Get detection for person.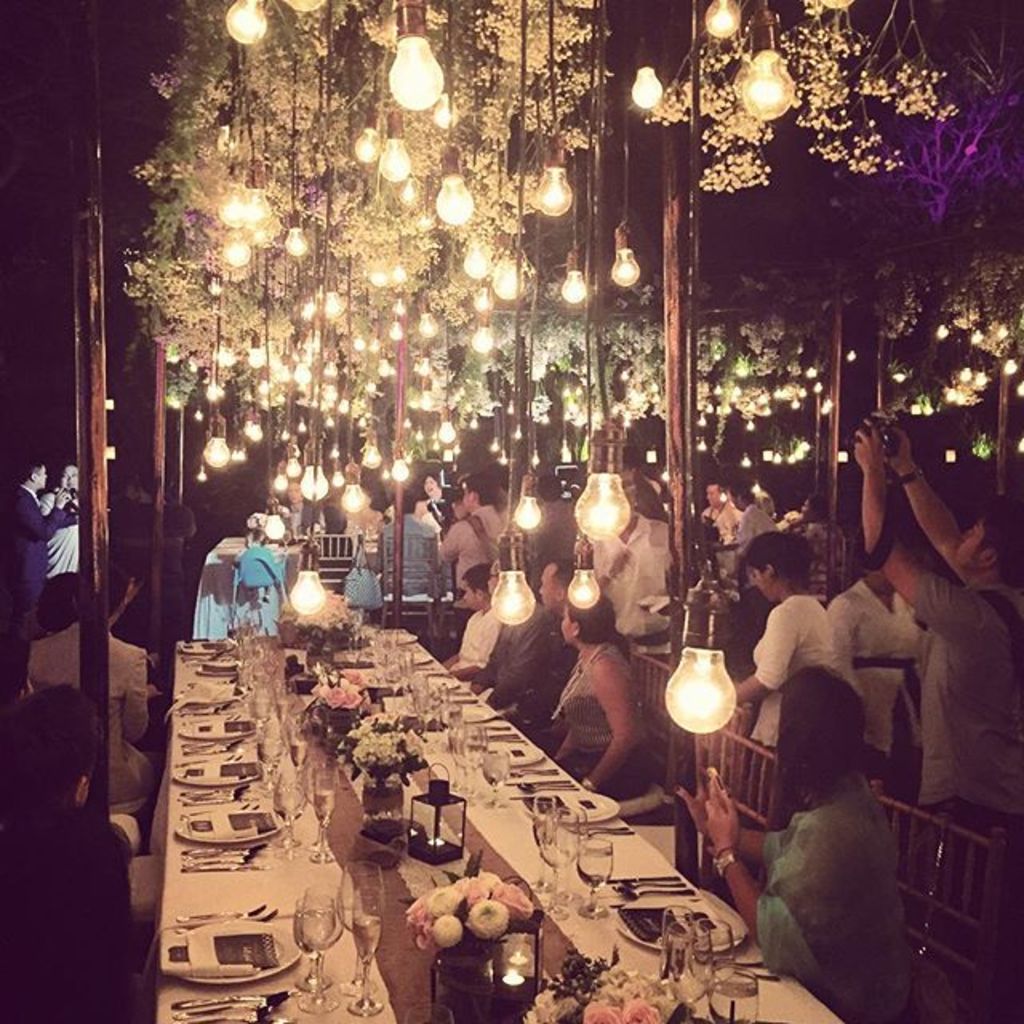
Detection: x1=539 y1=590 x2=656 y2=810.
